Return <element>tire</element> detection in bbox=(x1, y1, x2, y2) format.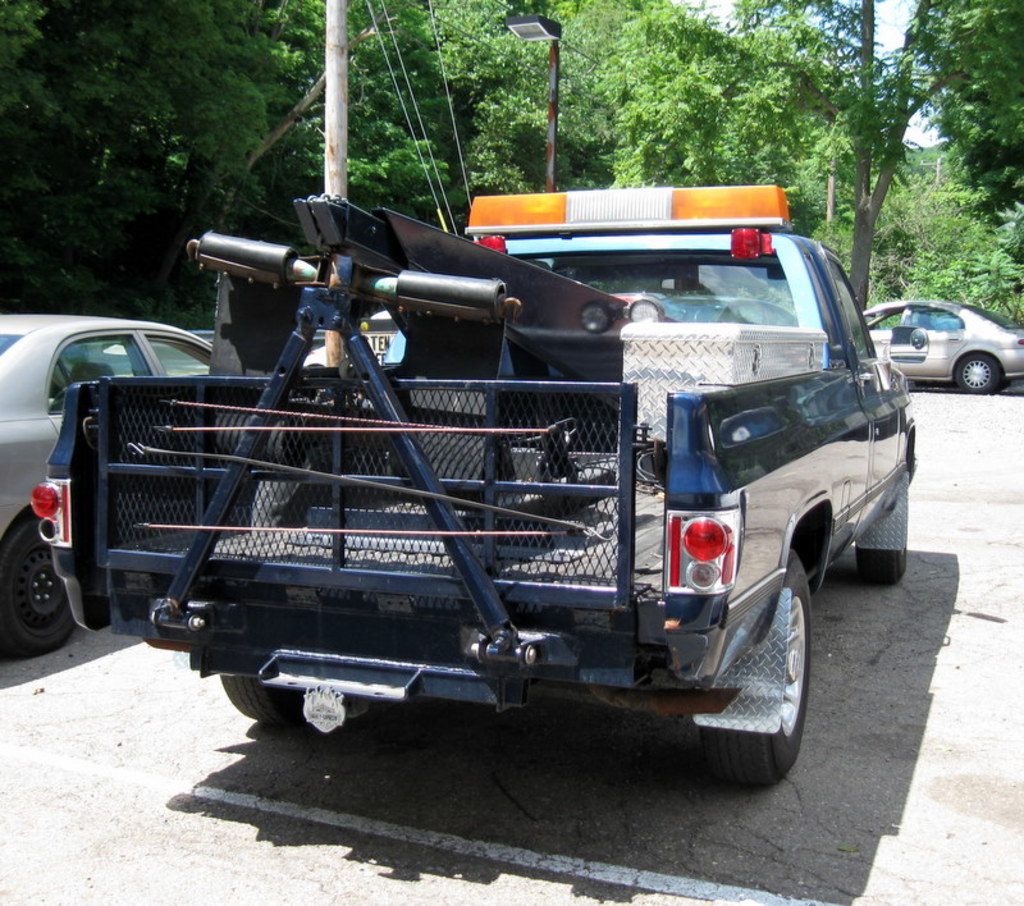
bbox=(955, 351, 1000, 390).
